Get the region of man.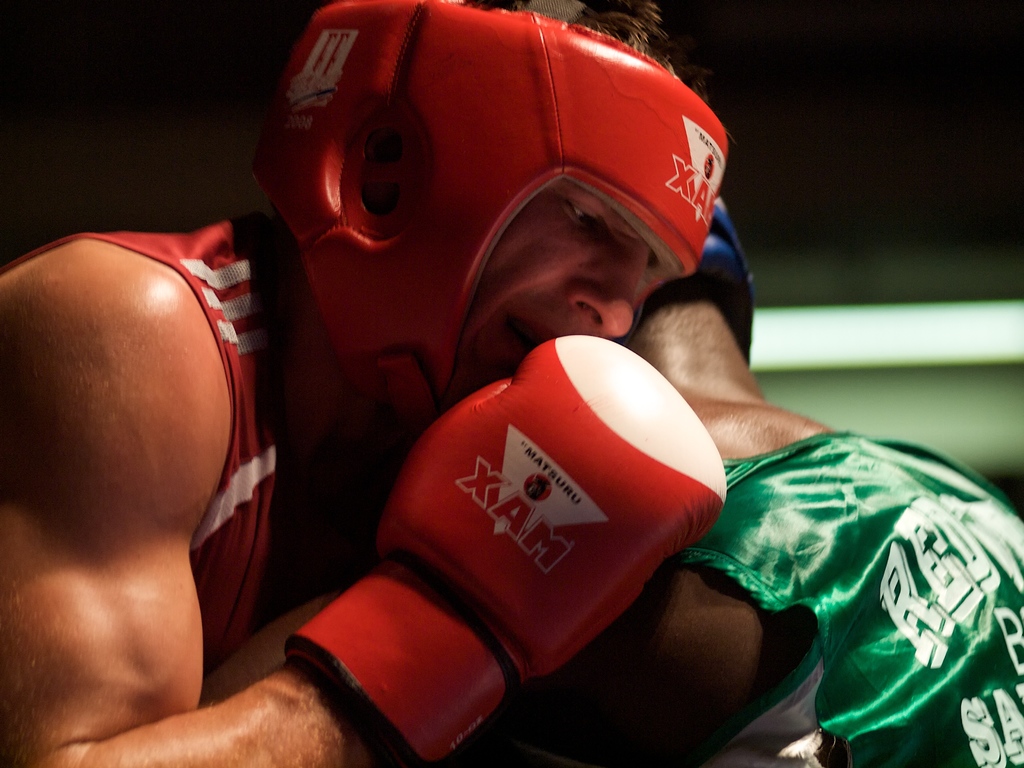
(x1=589, y1=253, x2=991, y2=763).
